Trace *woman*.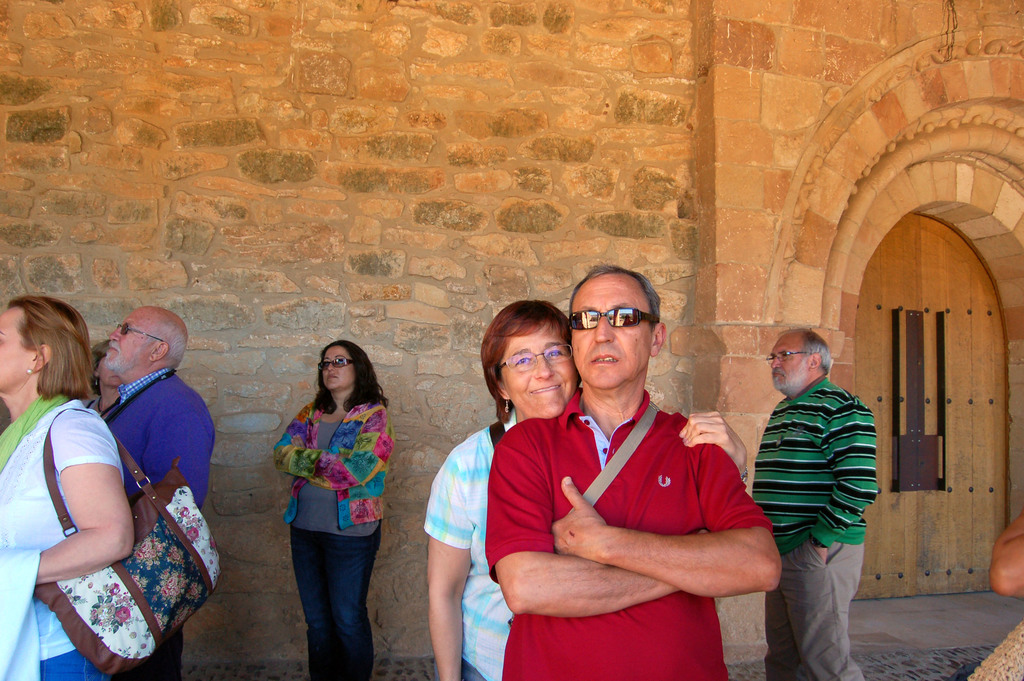
Traced to [x1=0, y1=292, x2=143, y2=680].
